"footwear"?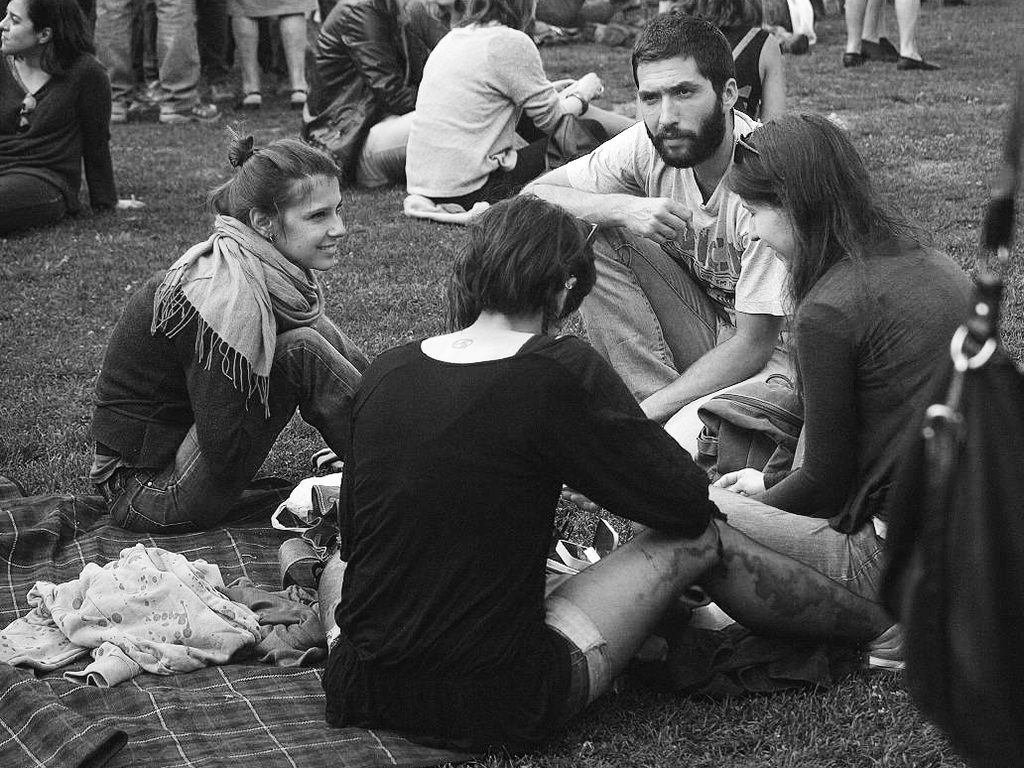
(878, 34, 897, 49)
